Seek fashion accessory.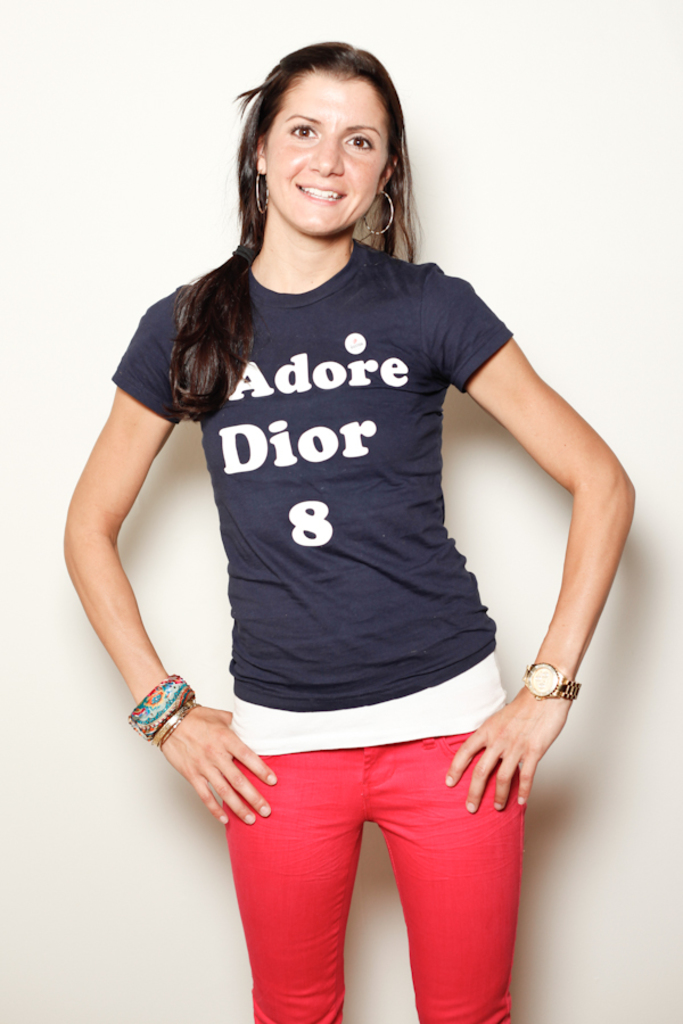
locate(126, 669, 198, 749).
